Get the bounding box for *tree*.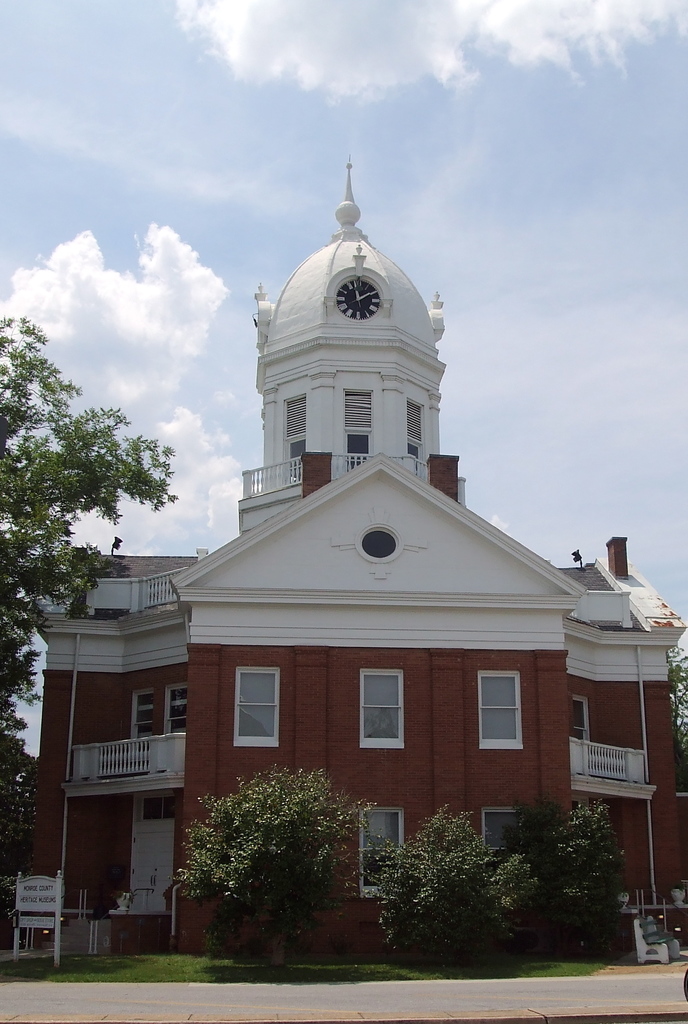
184, 762, 379, 932.
